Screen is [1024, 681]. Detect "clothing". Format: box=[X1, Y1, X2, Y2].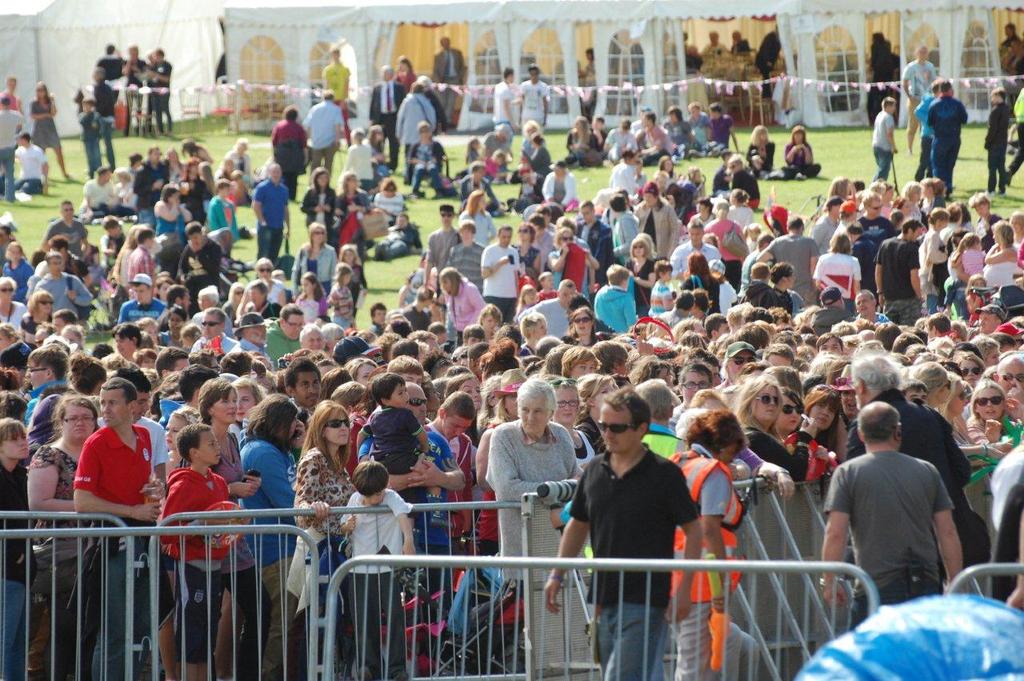
box=[482, 421, 578, 586].
